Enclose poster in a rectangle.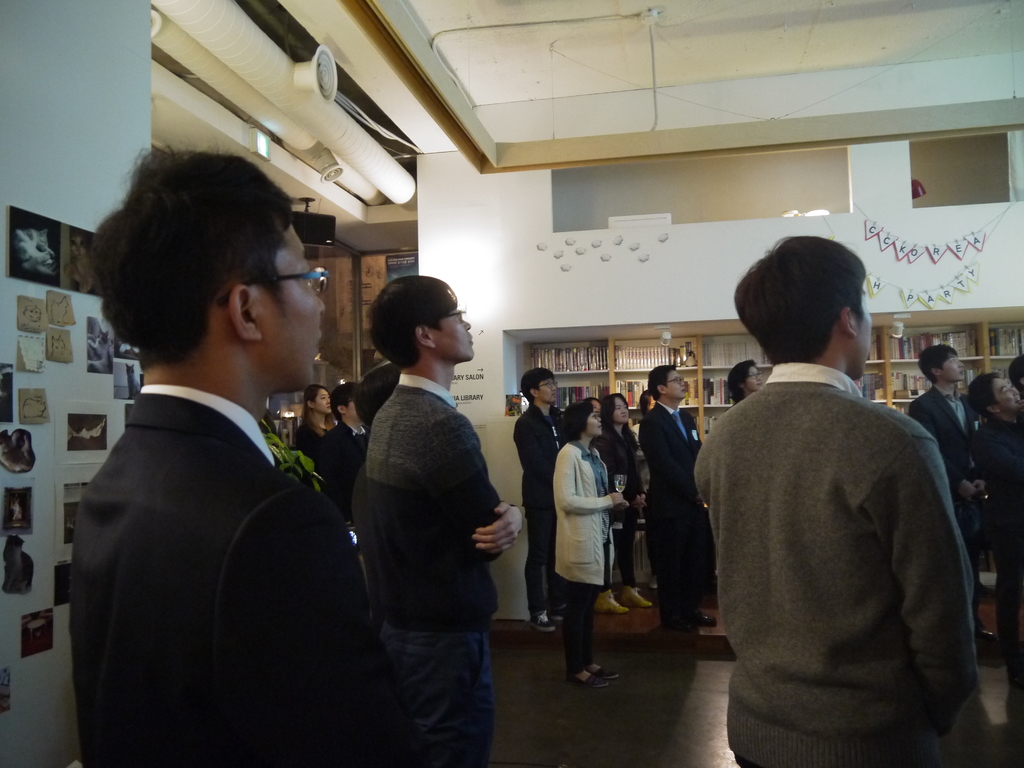
<bbox>50, 292, 79, 325</bbox>.
